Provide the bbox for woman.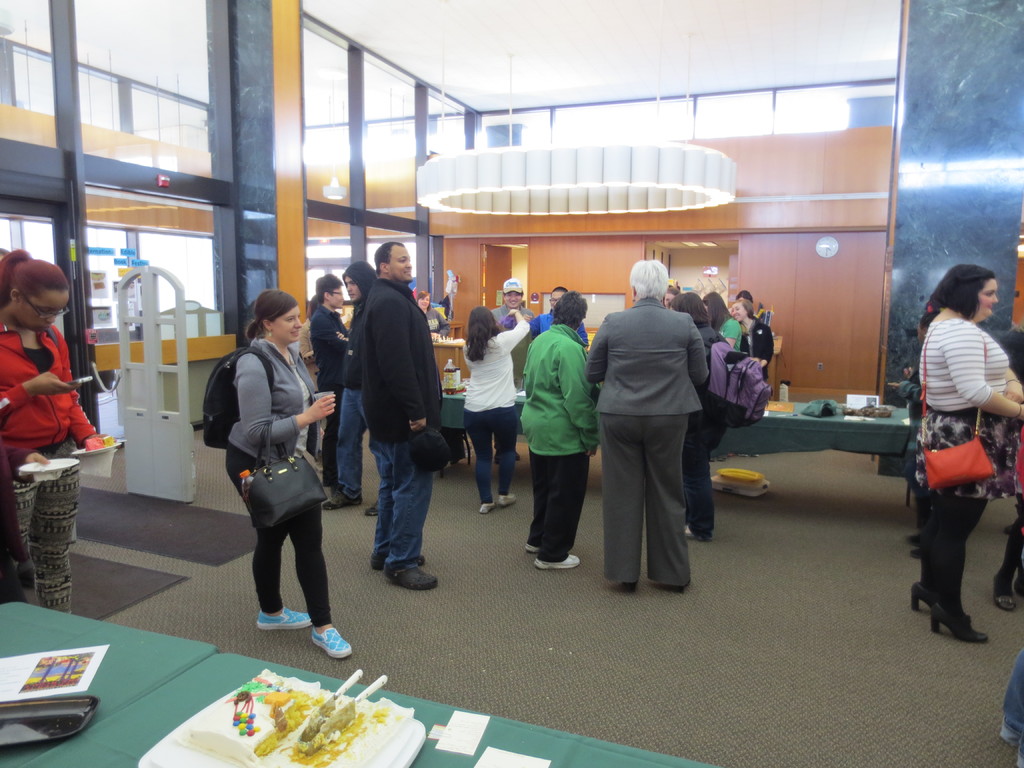
[902, 264, 1023, 642].
